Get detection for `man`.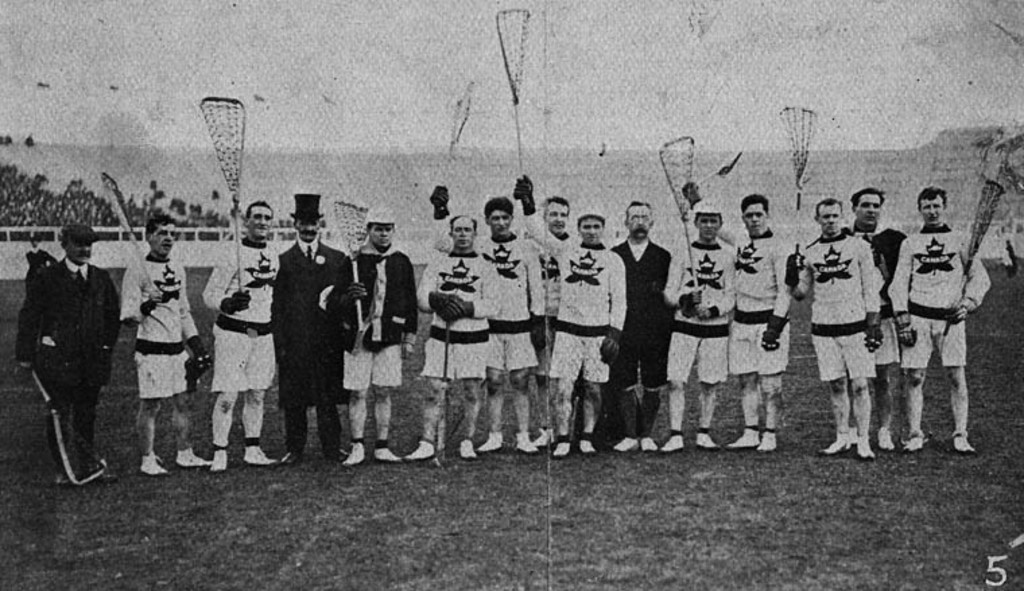
Detection: (113, 211, 213, 477).
